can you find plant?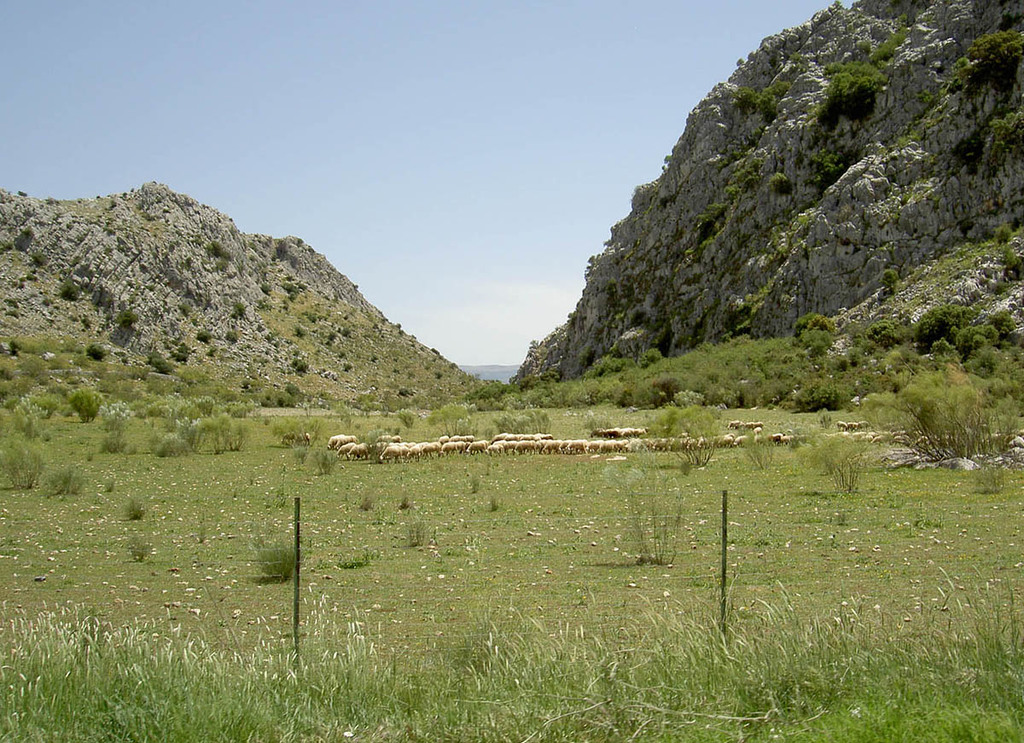
Yes, bounding box: 799:427:875:492.
